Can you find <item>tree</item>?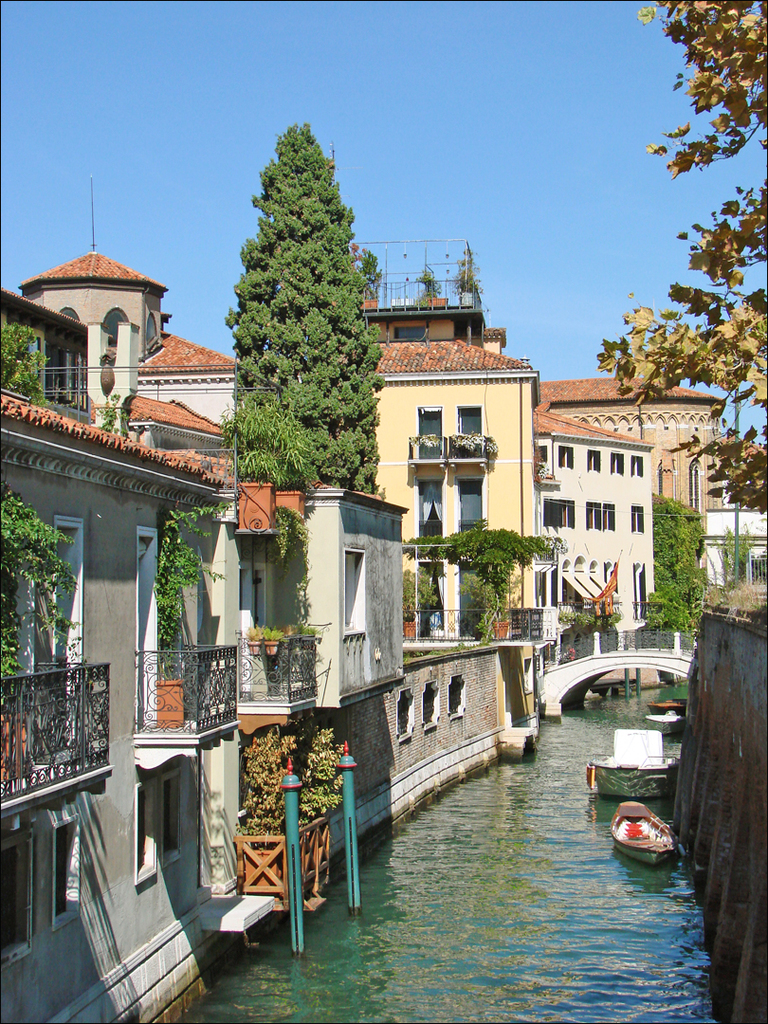
Yes, bounding box: crop(594, 0, 767, 515).
